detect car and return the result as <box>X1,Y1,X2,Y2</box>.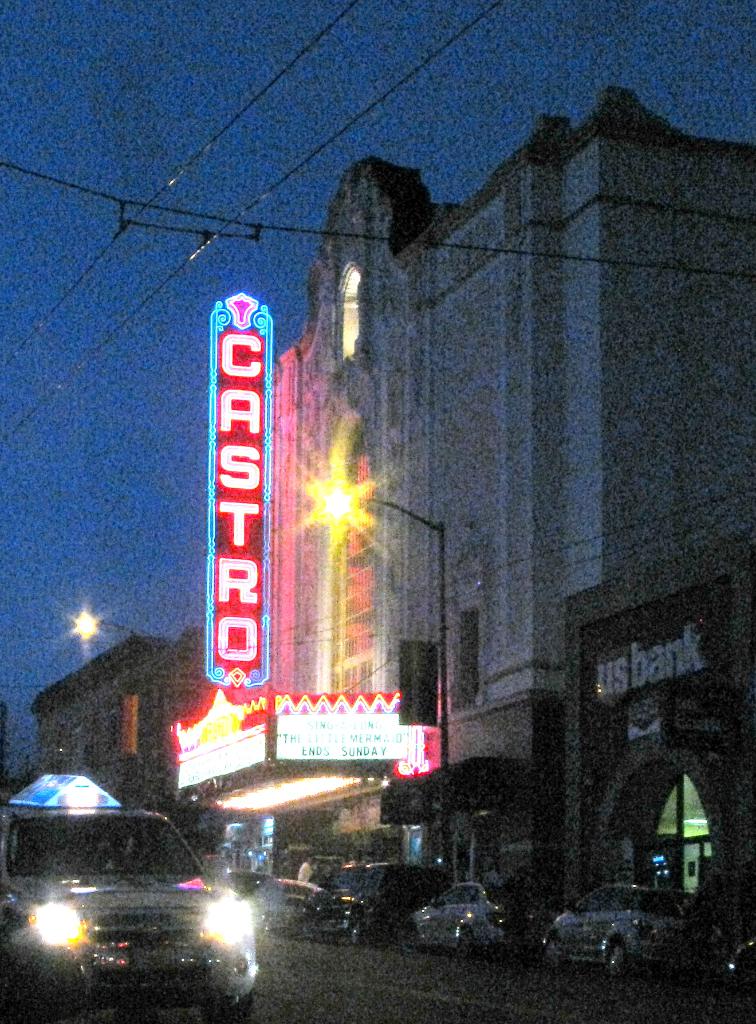
<box>542,883,711,979</box>.
